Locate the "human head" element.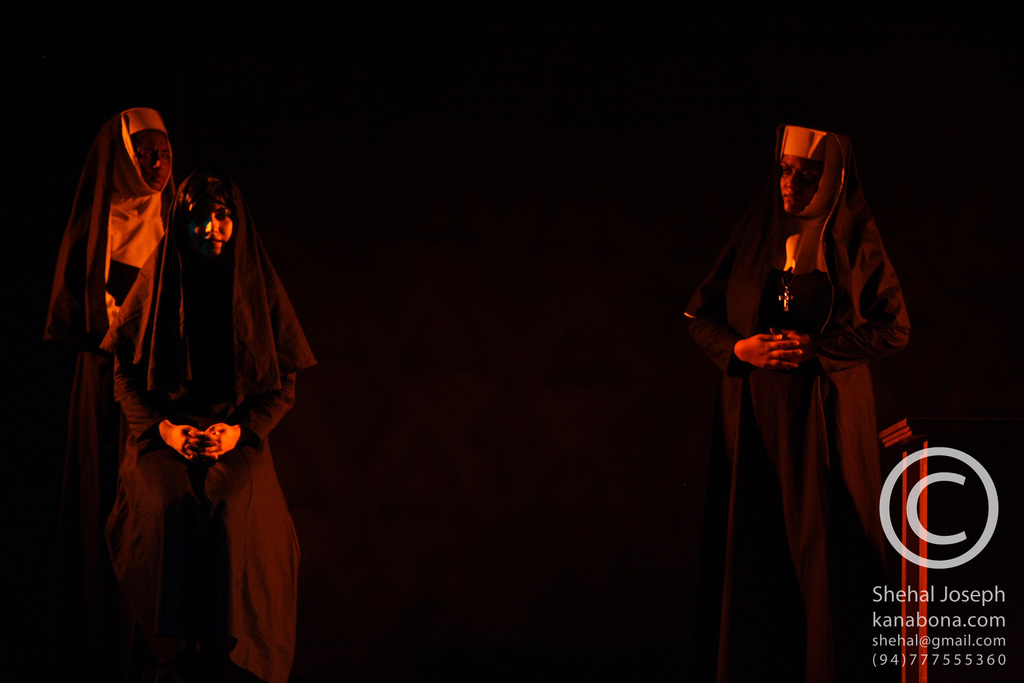
Element bbox: x1=776 y1=133 x2=864 y2=224.
